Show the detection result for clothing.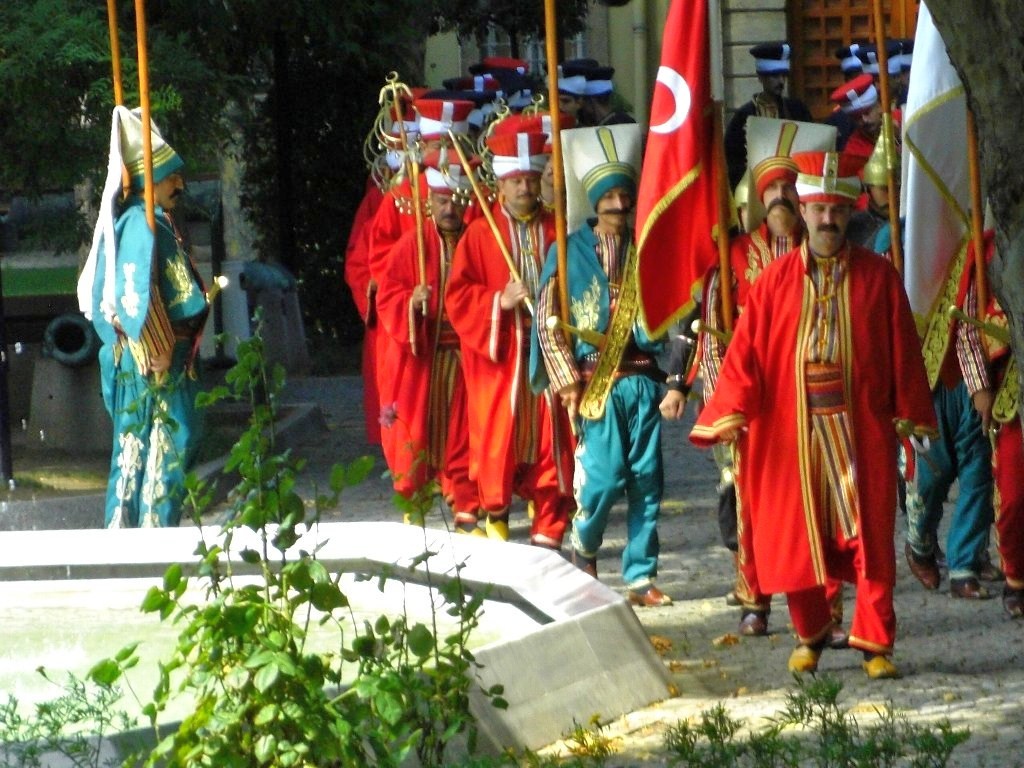
[836, 101, 914, 190].
